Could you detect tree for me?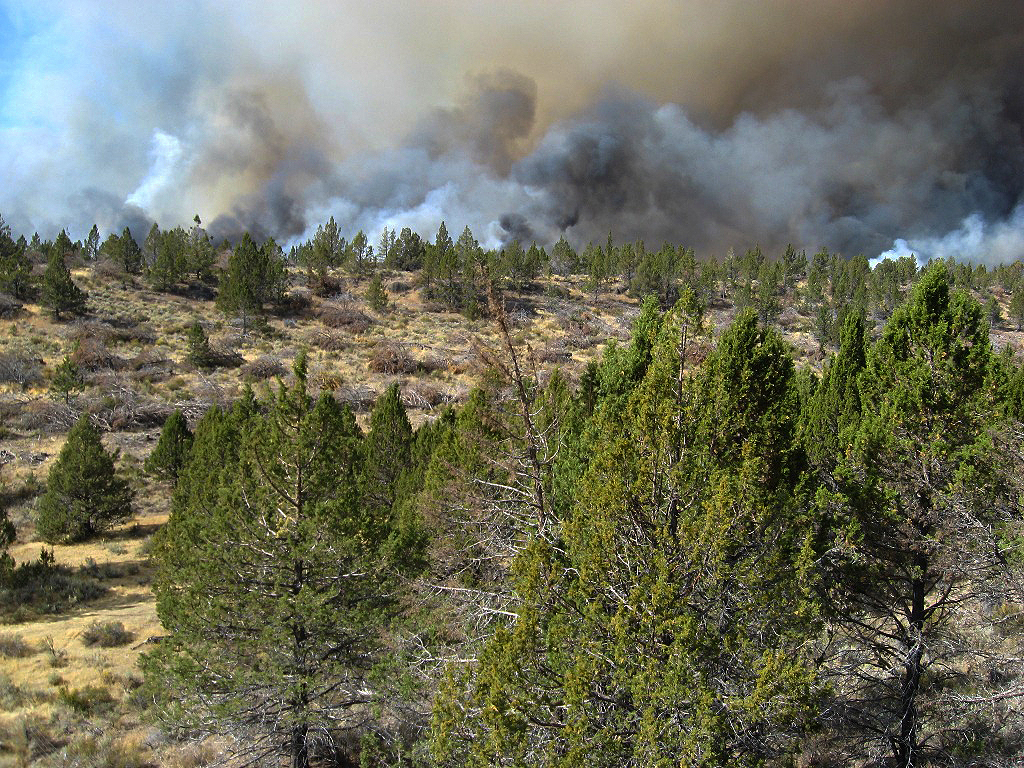
Detection result: region(414, 429, 468, 538).
